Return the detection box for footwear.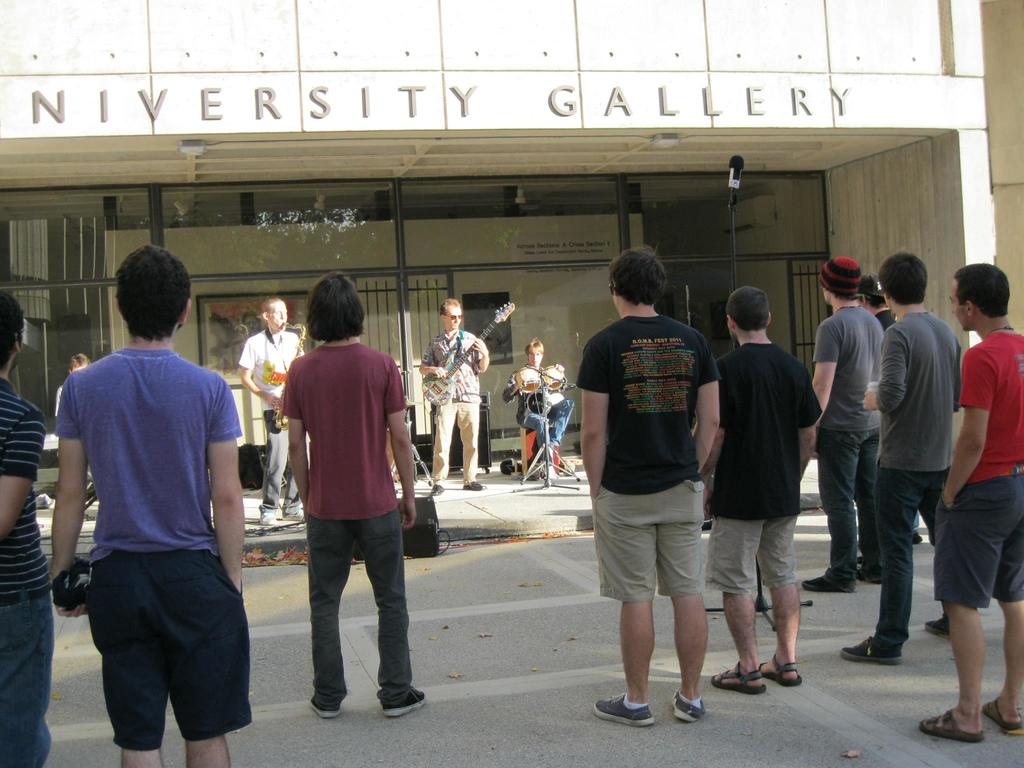
857/556/900/584.
